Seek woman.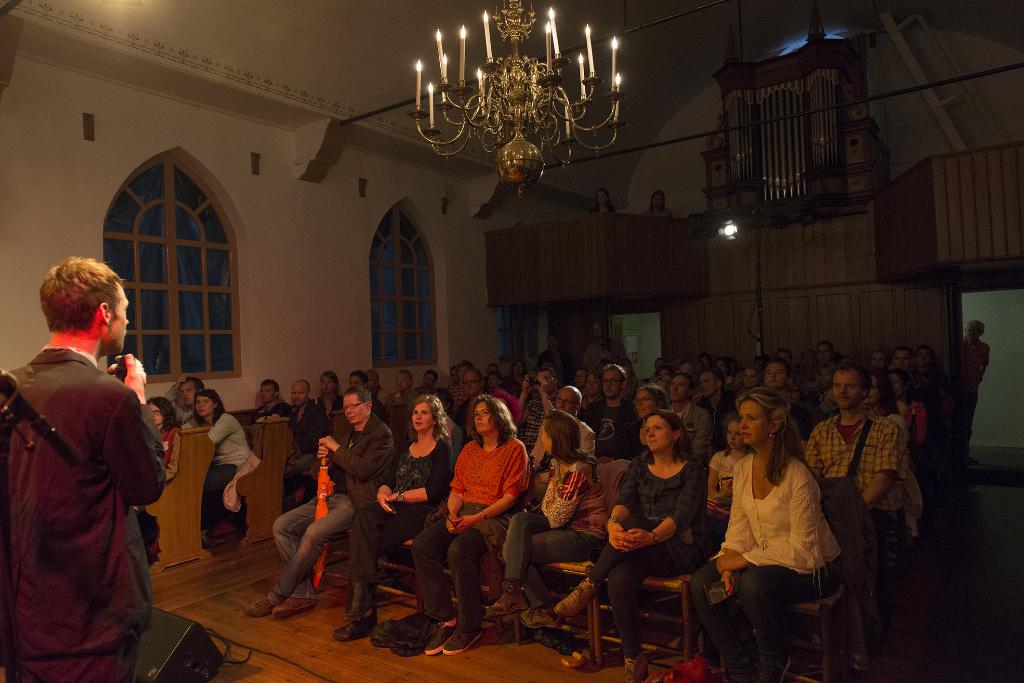
<box>482,403,623,636</box>.
